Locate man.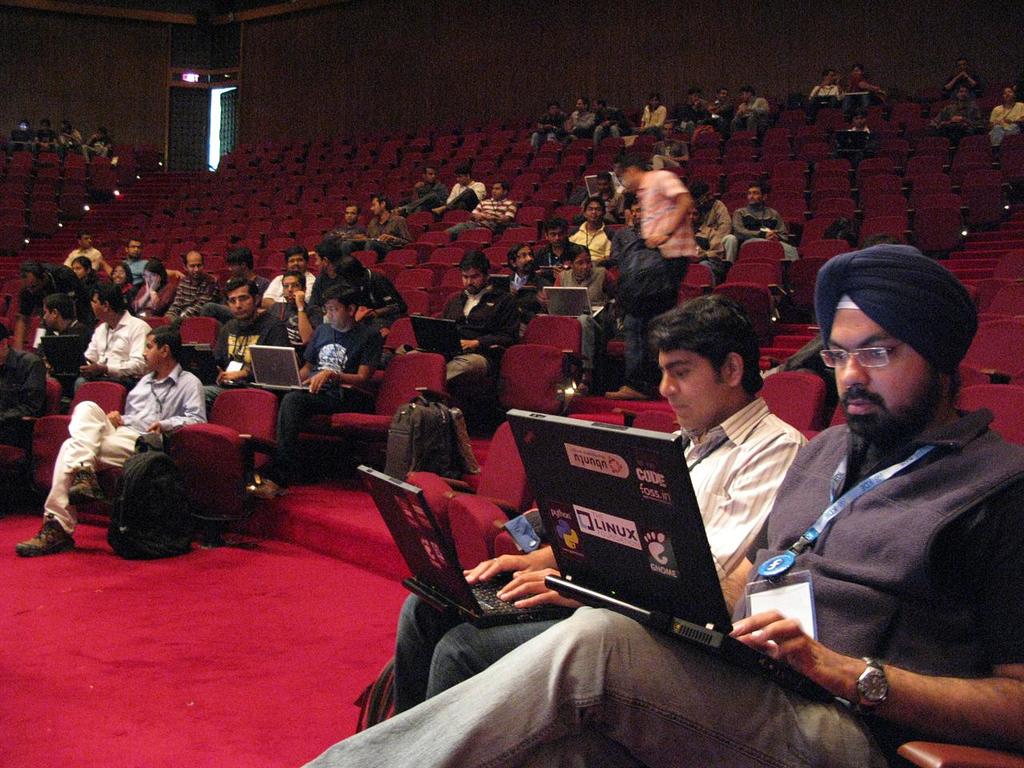
Bounding box: [left=576, top=169, right=621, bottom=226].
